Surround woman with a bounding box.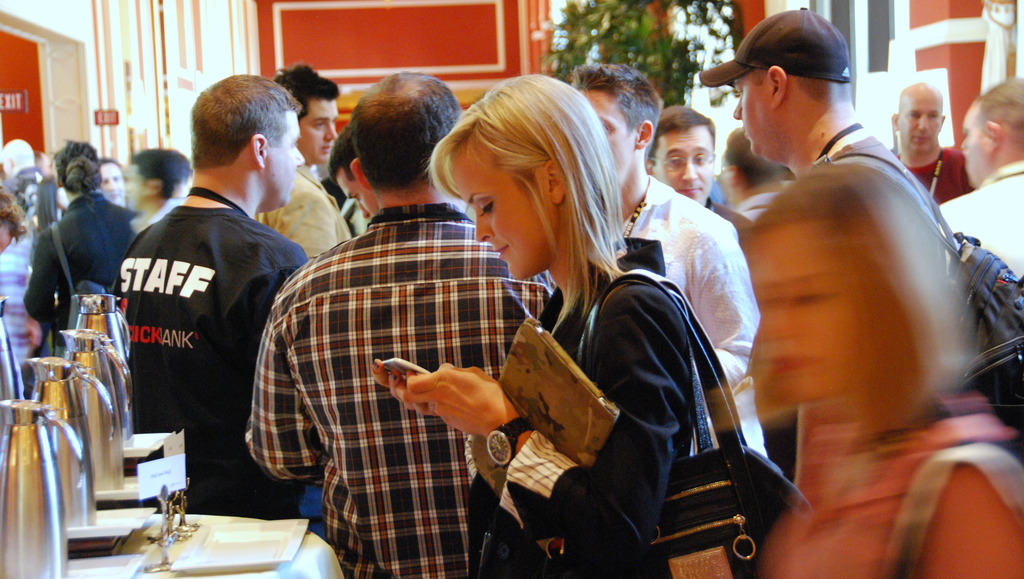
364,66,801,578.
